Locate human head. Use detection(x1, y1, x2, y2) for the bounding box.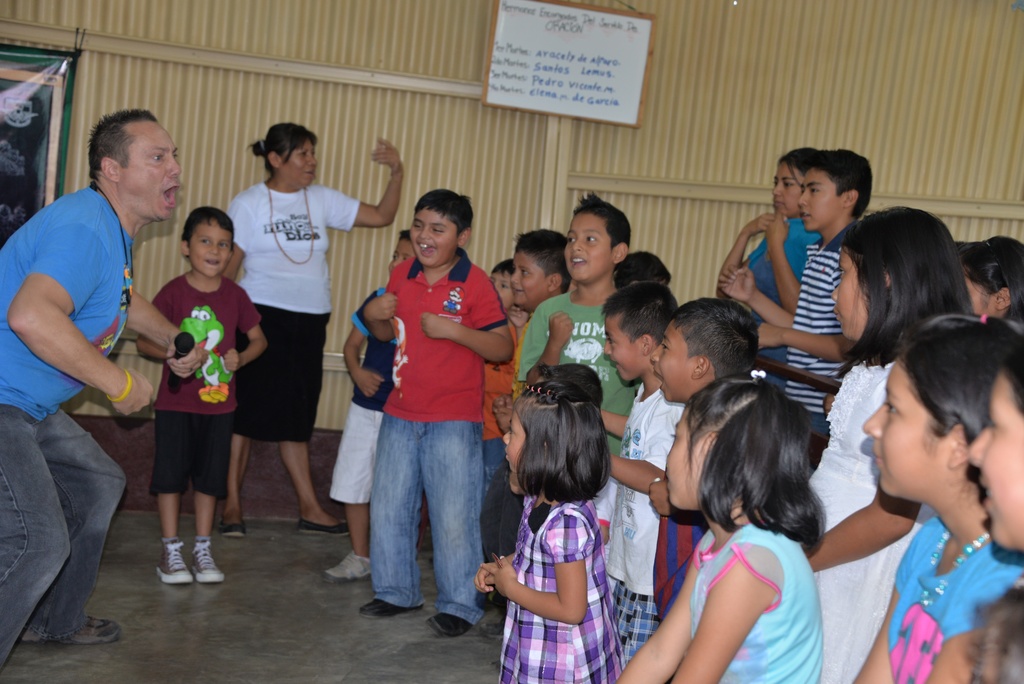
detection(179, 205, 234, 279).
